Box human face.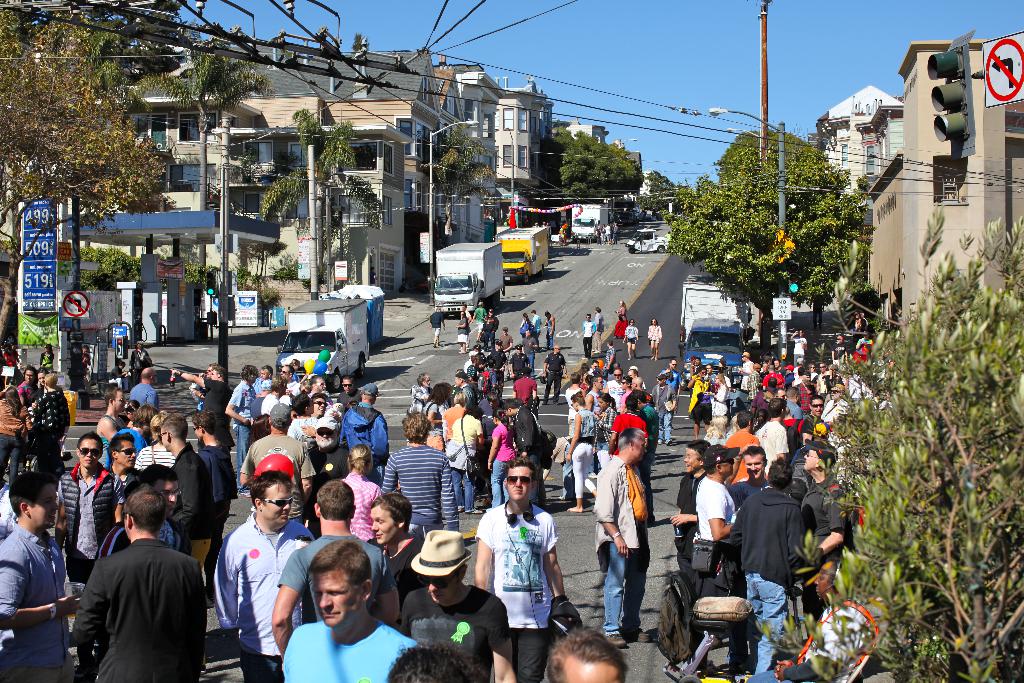
<region>618, 378, 630, 391</region>.
